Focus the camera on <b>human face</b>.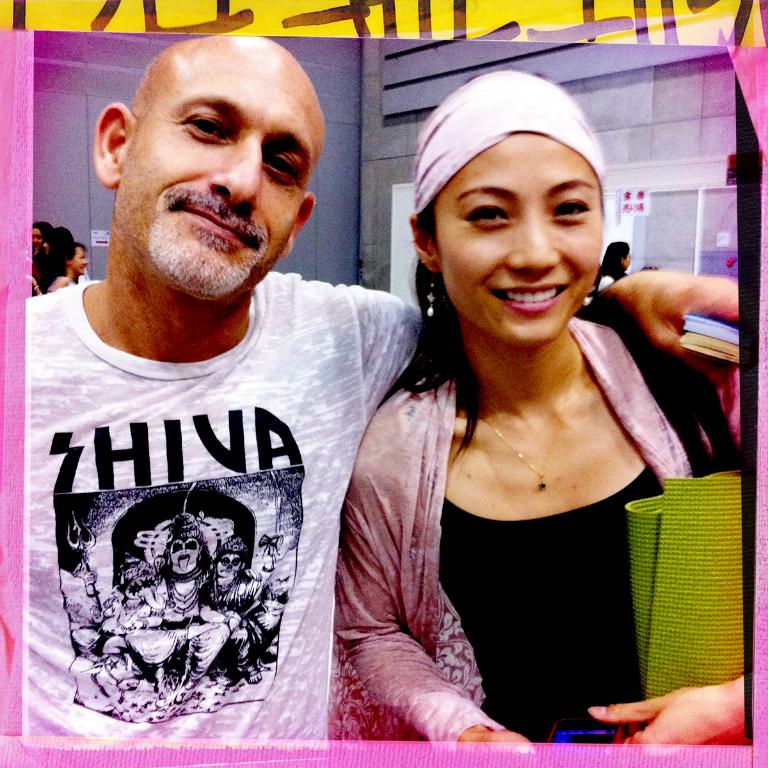
Focus region: (173, 541, 200, 572).
